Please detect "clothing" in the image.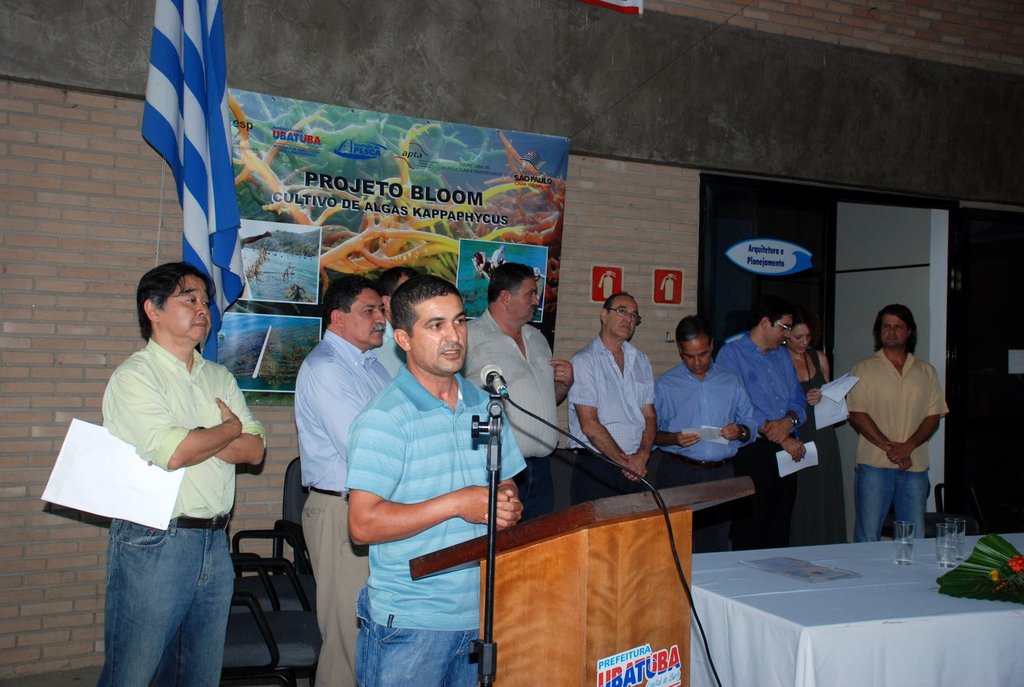
BBox(311, 489, 376, 686).
